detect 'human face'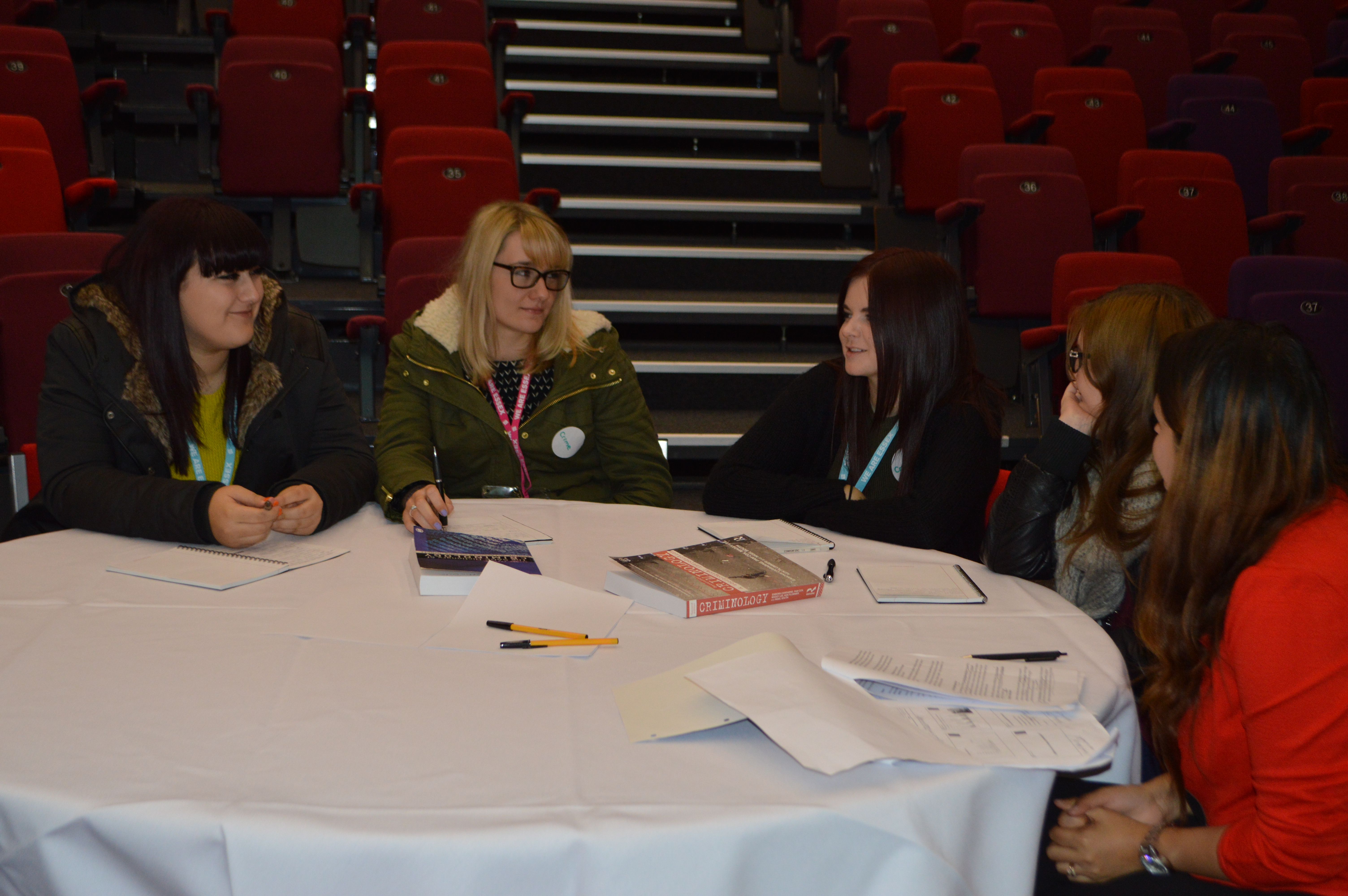
rect(240, 73, 248, 93)
